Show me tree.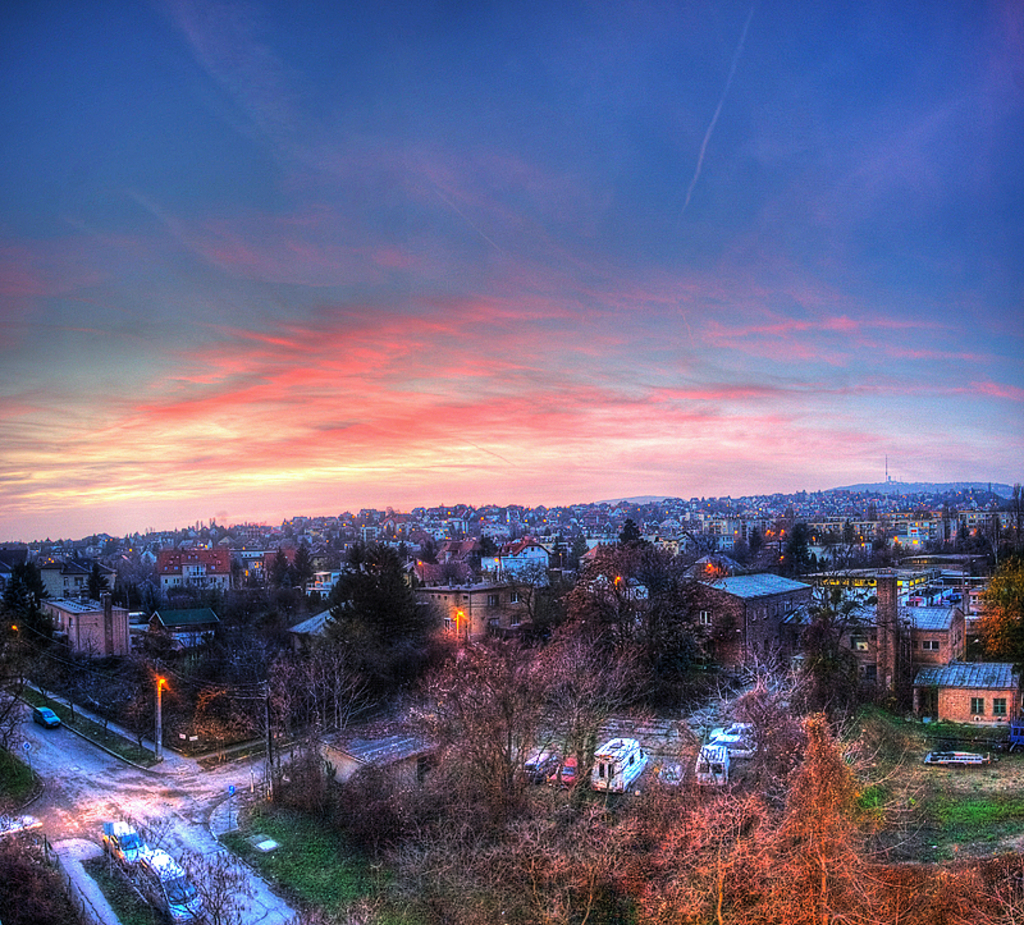
tree is here: (x1=297, y1=513, x2=443, y2=728).
